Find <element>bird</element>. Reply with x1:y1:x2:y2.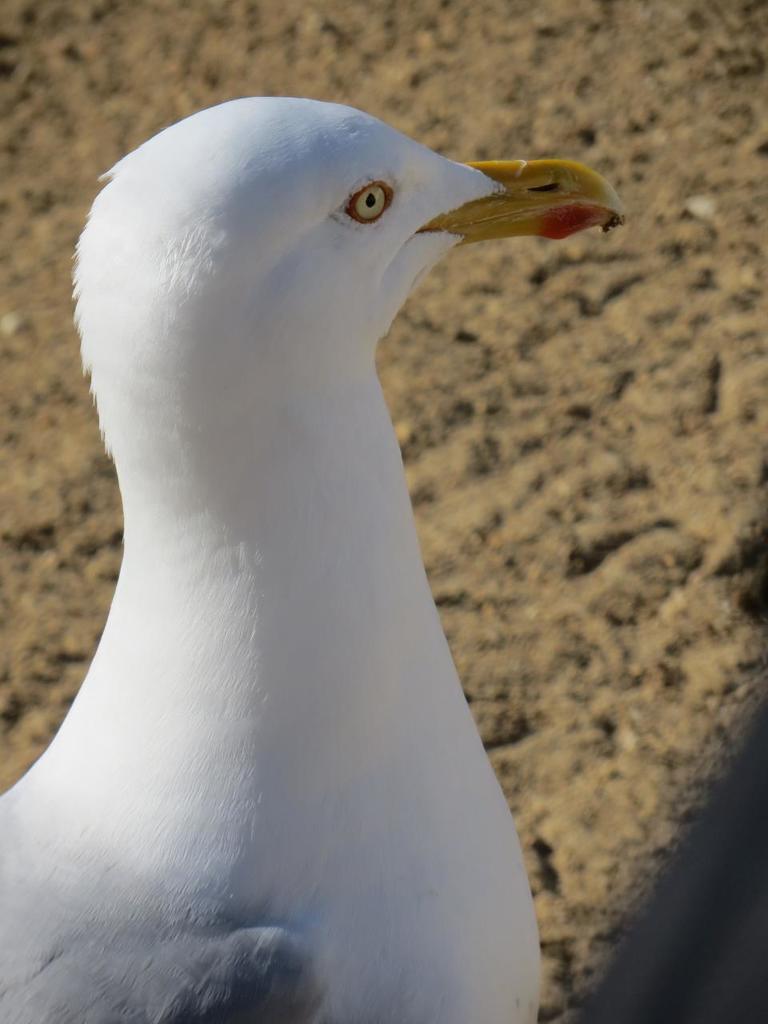
11:74:631:982.
